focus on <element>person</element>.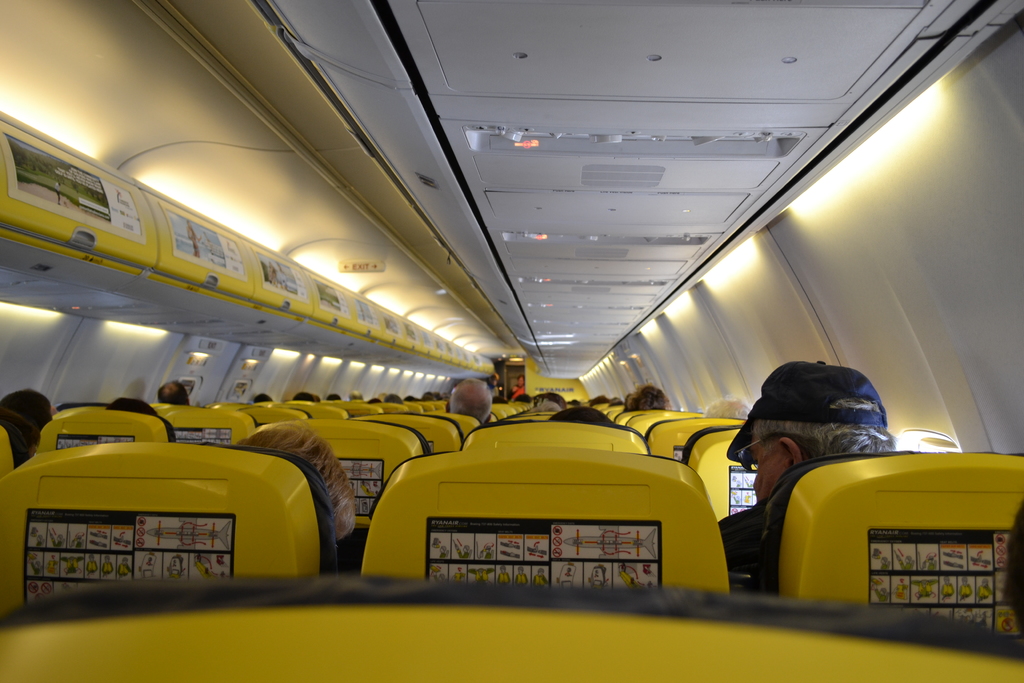
Focused at [447,377,495,431].
